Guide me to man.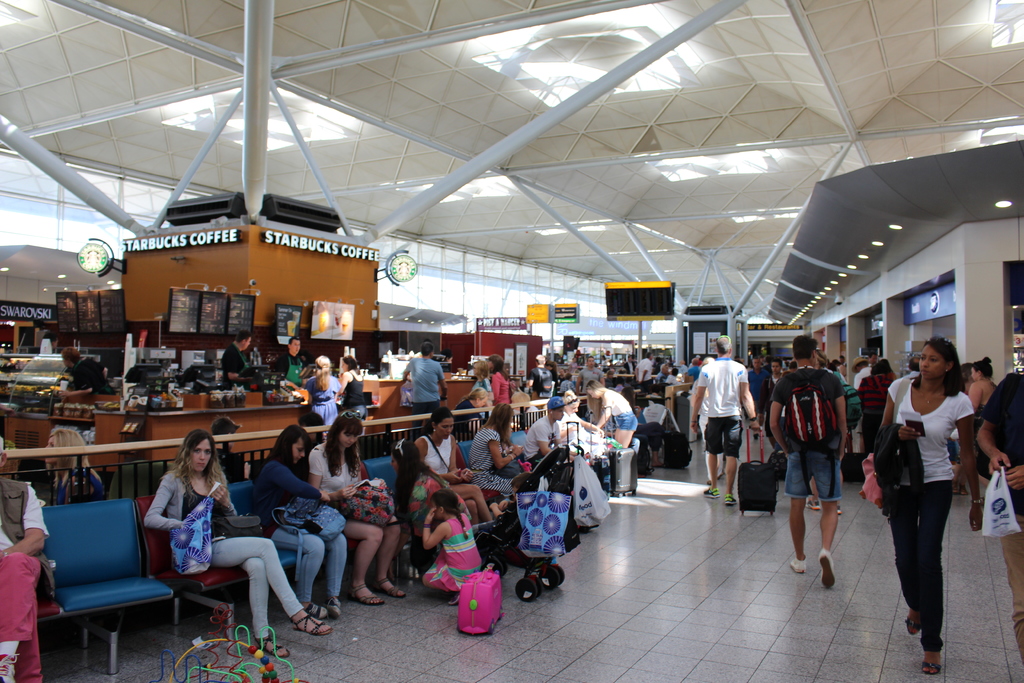
Guidance: (633, 352, 652, 390).
